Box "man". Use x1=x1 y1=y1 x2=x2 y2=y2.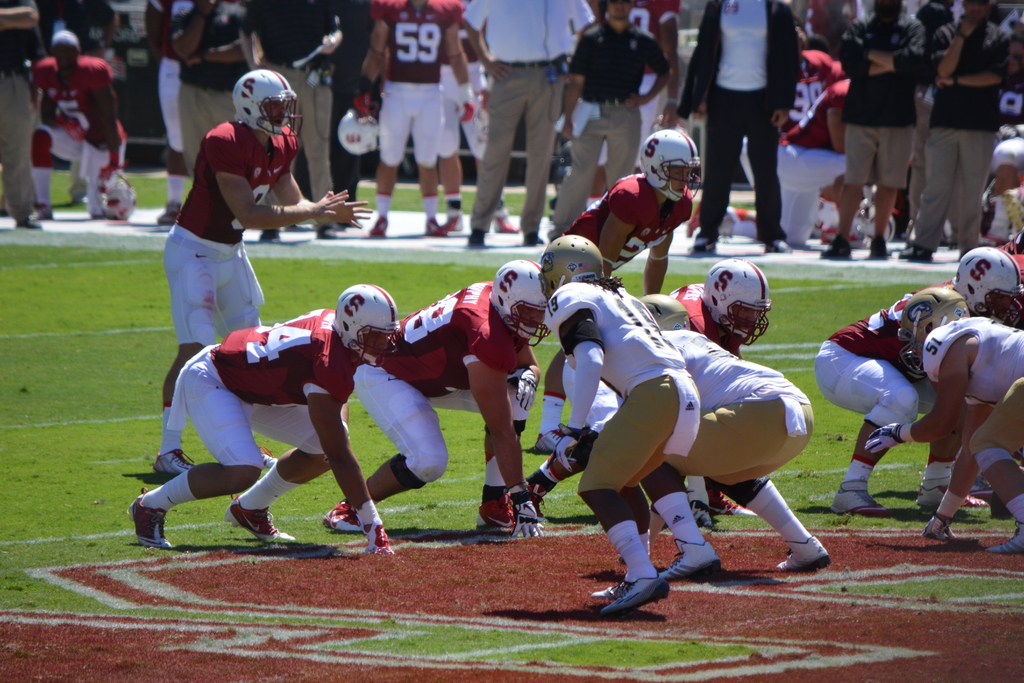
x1=817 y1=0 x2=928 y2=259.
